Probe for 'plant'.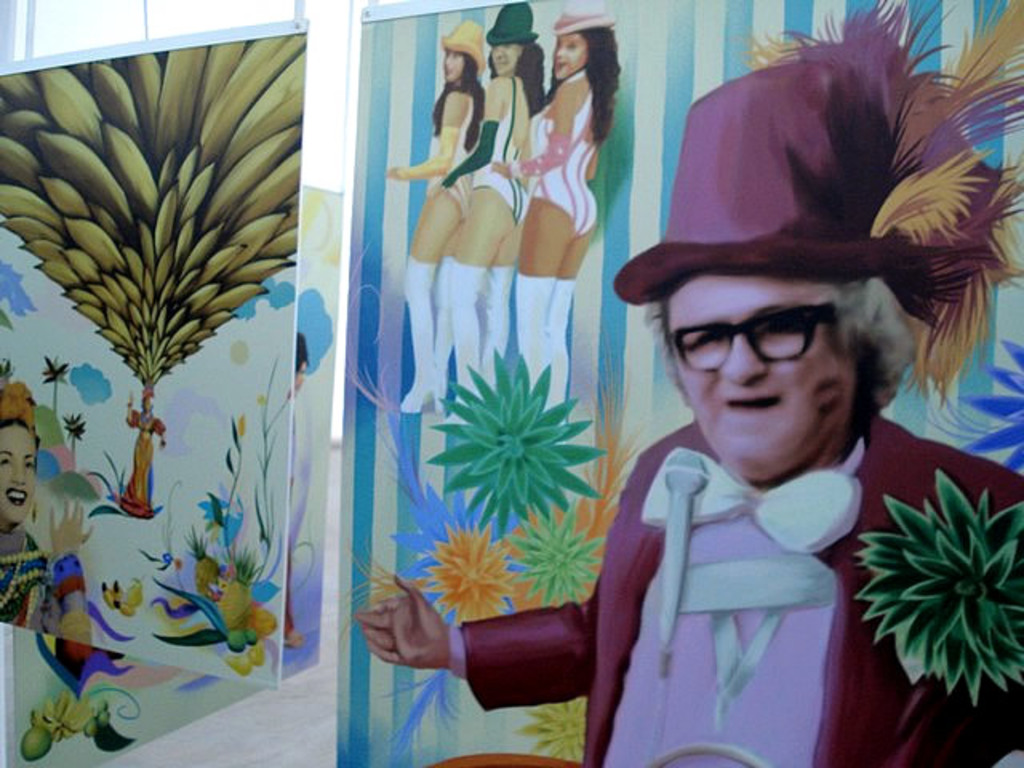
Probe result: <box>850,446,1022,714</box>.
